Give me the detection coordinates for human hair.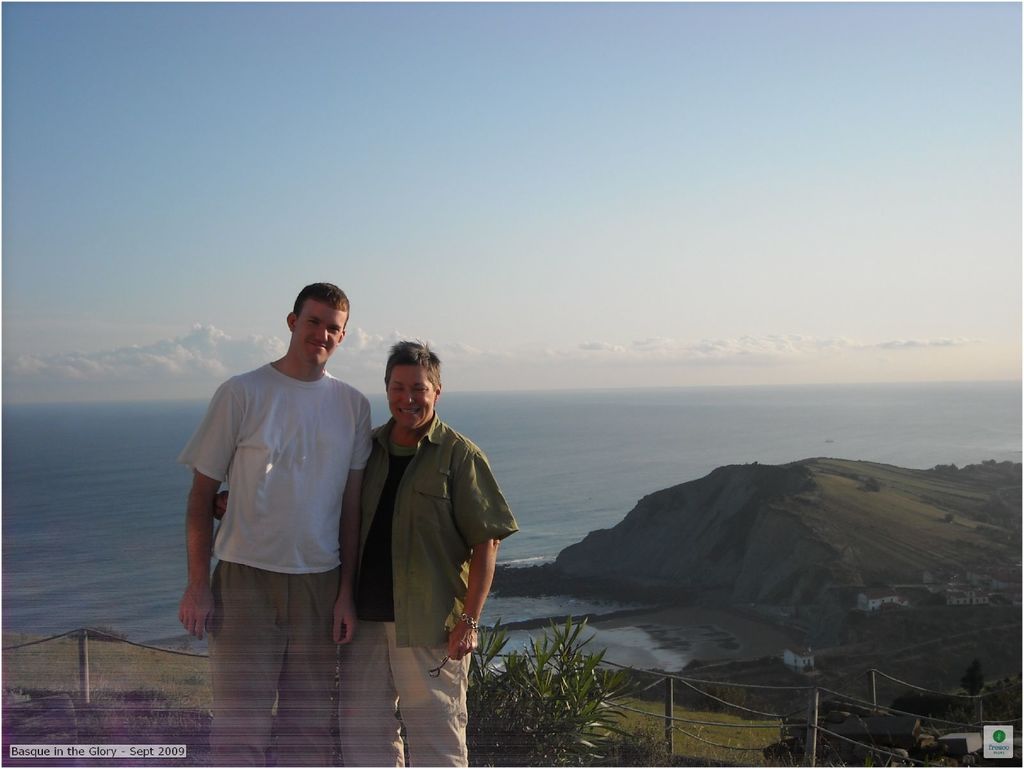
291/281/349/336.
